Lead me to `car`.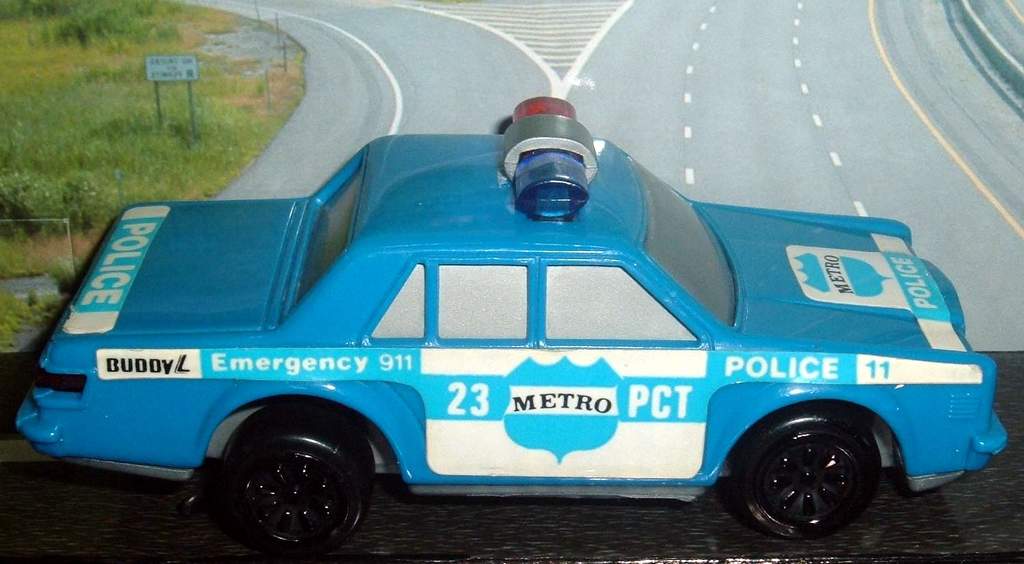
Lead to select_region(16, 92, 1016, 552).
